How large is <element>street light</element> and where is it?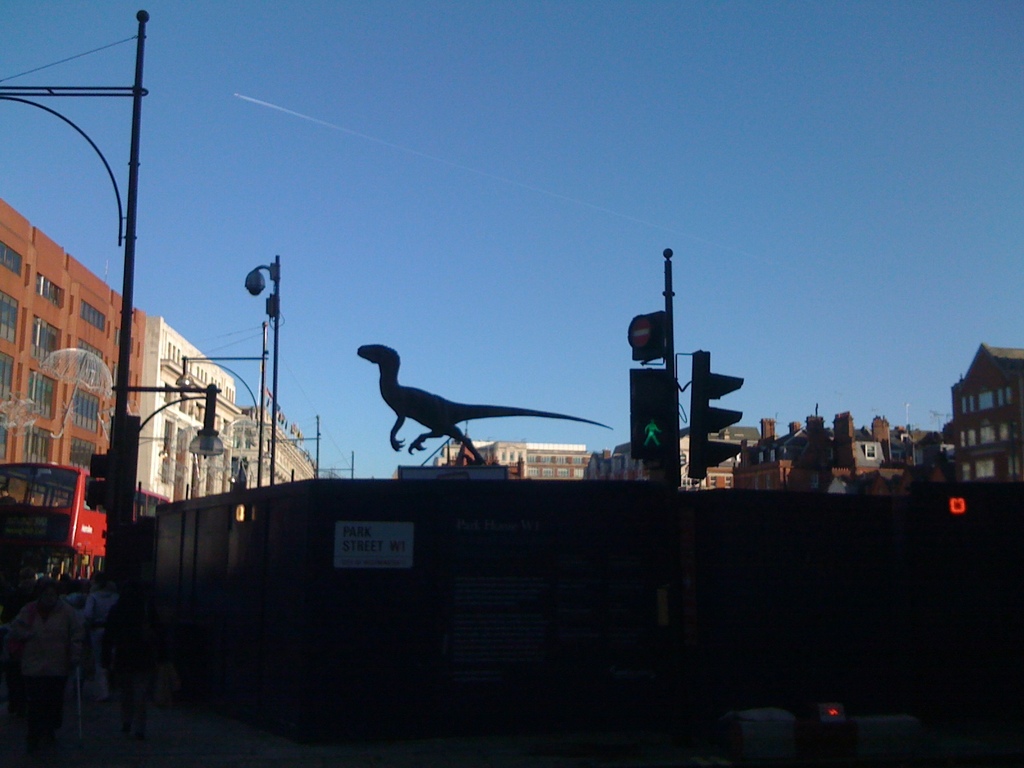
Bounding box: bbox=(241, 250, 282, 490).
